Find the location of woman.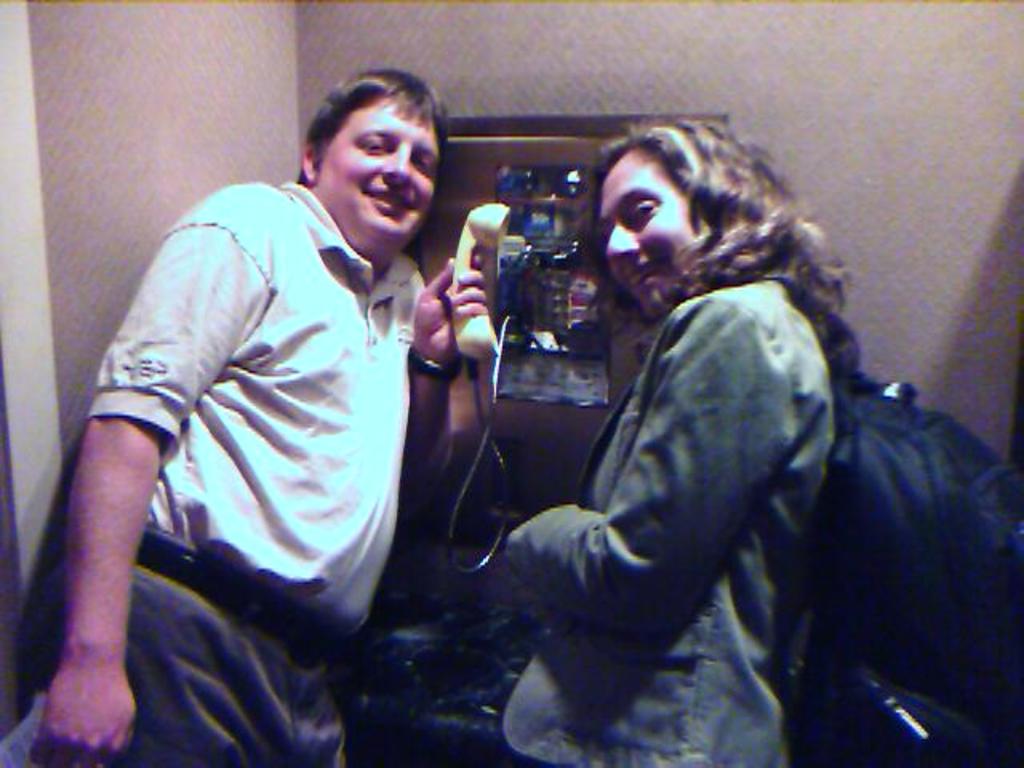
Location: [left=416, top=96, right=966, bottom=750].
